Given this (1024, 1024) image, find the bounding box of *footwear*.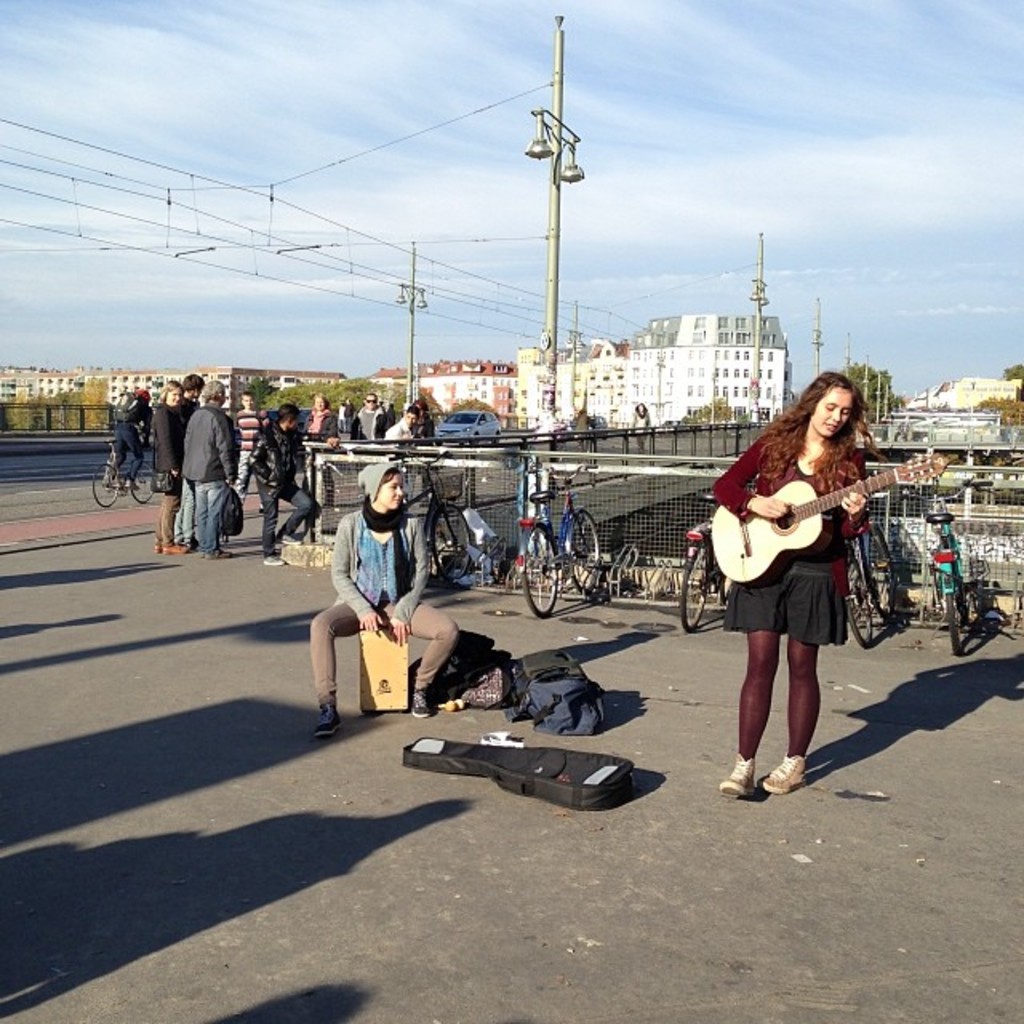
bbox(312, 706, 339, 736).
